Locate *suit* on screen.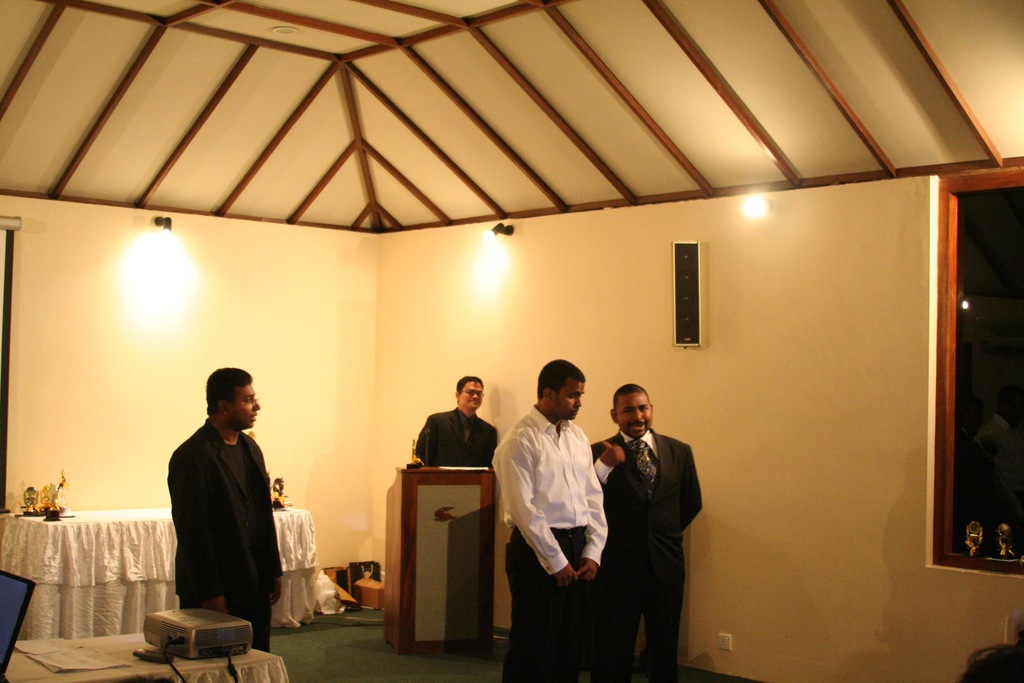
On screen at [left=166, top=420, right=283, bottom=652].
